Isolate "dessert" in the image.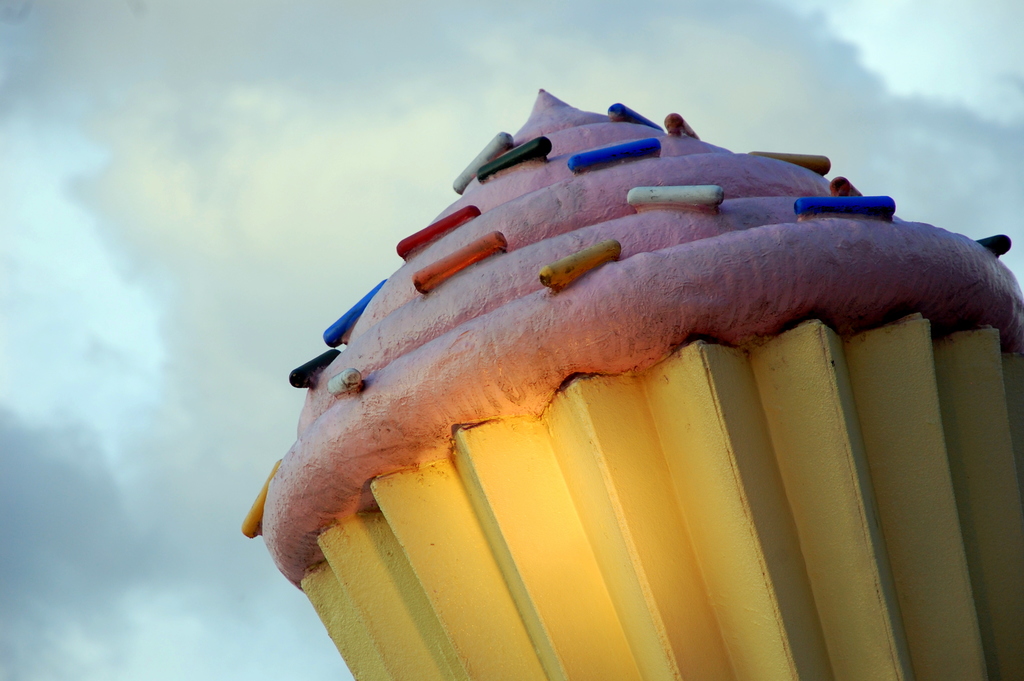
Isolated region: <box>243,90,1023,680</box>.
